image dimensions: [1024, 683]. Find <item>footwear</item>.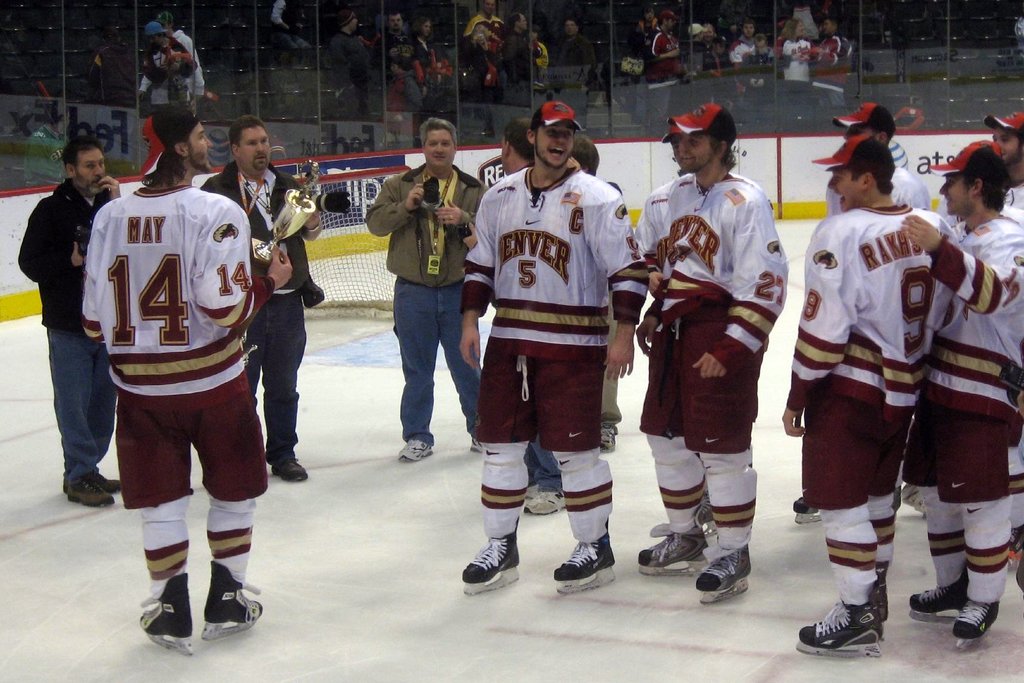
696/547/751/603.
